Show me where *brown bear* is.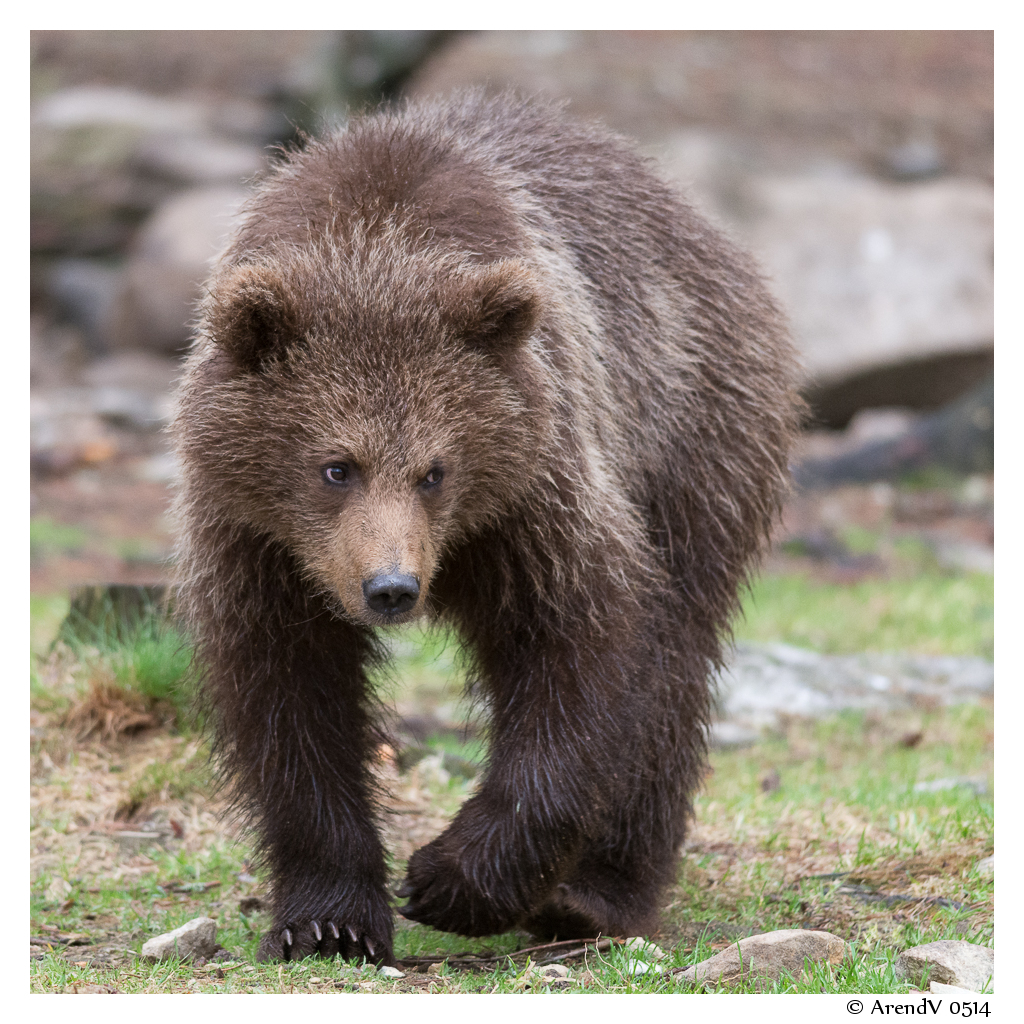
*brown bear* is at 168 79 813 955.
